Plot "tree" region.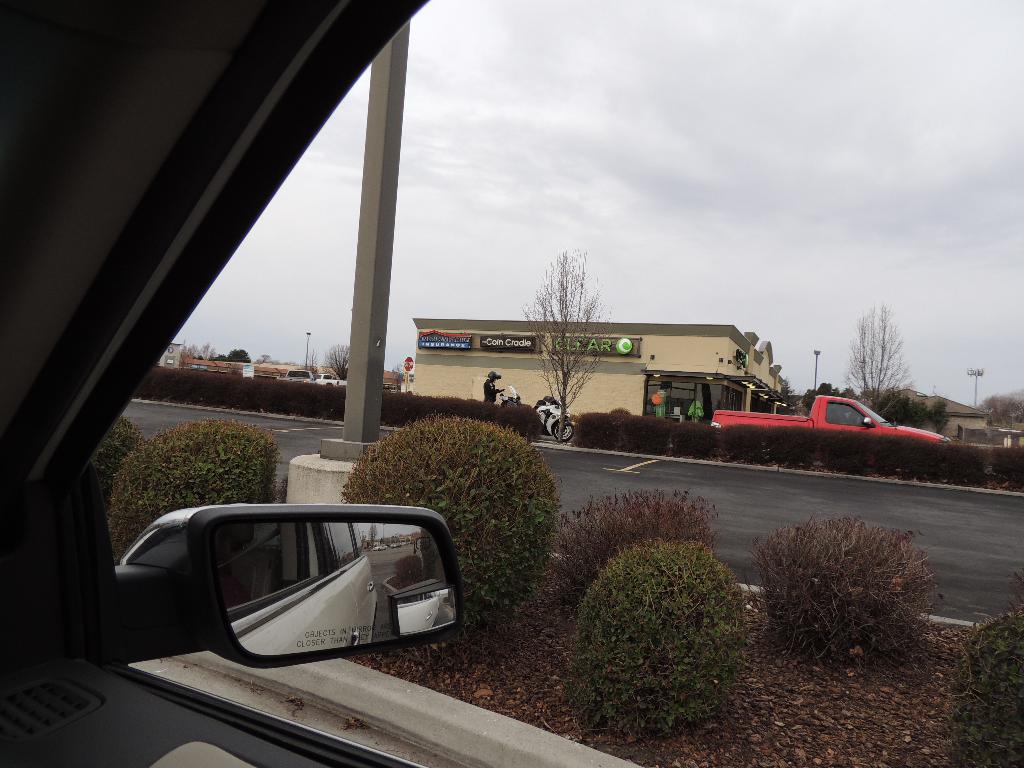
Plotted at {"left": 846, "top": 298, "right": 909, "bottom": 415}.
